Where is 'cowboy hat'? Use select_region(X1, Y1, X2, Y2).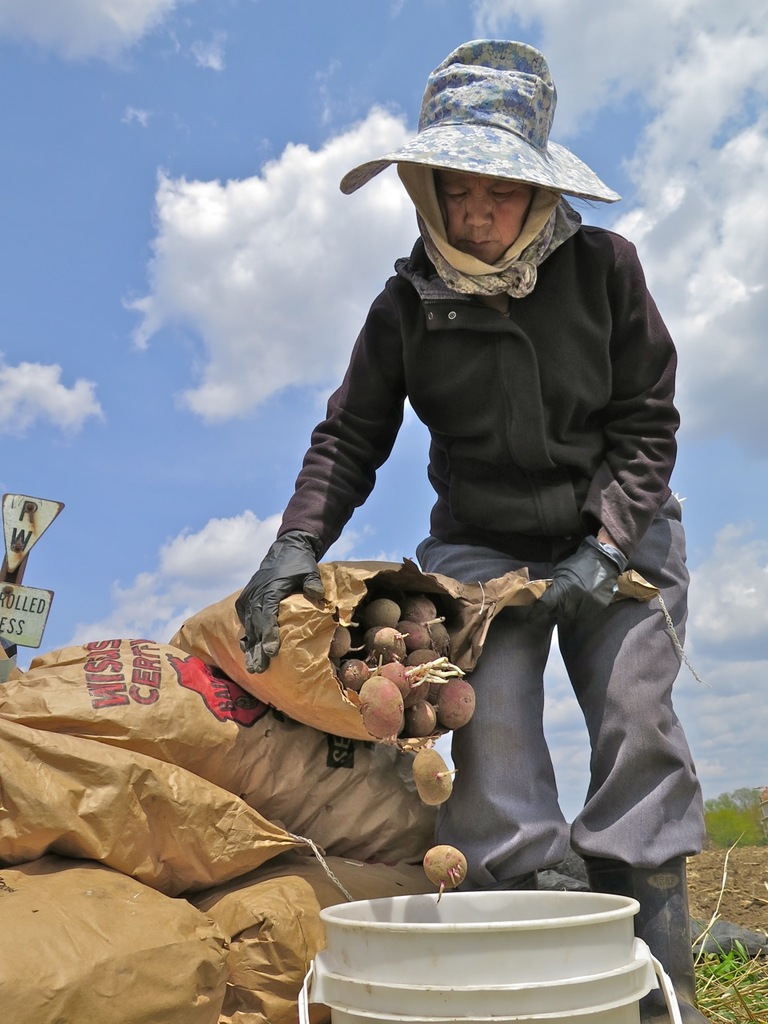
select_region(337, 35, 620, 204).
